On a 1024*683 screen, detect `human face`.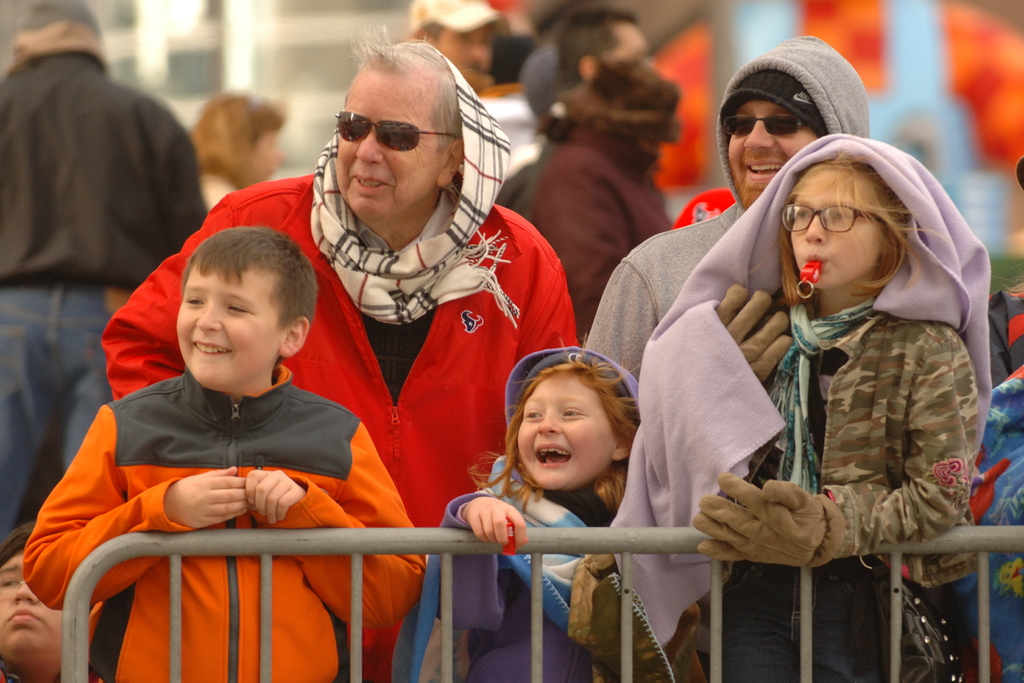
{"x1": 334, "y1": 64, "x2": 449, "y2": 215}.
